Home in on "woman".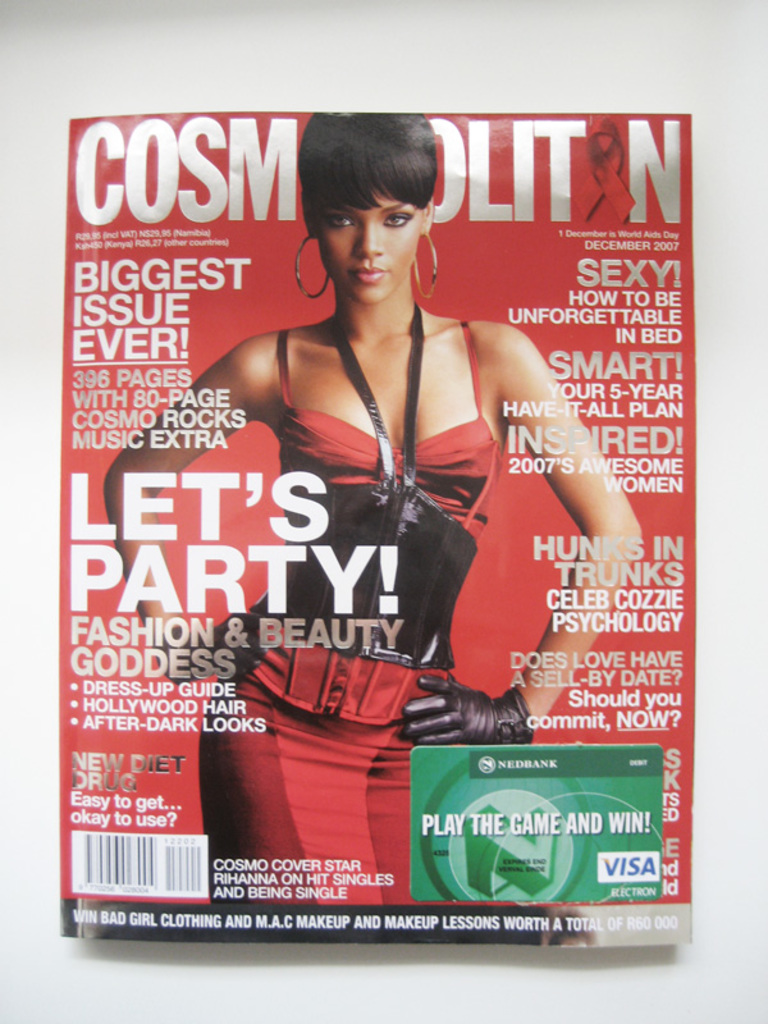
Homed in at select_region(104, 113, 640, 906).
